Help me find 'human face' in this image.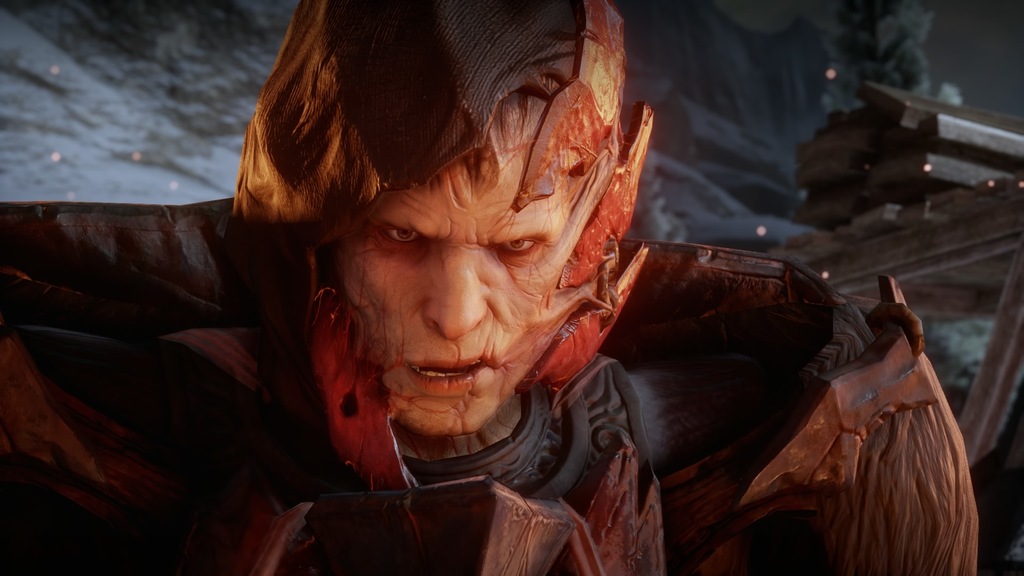
Found it: (x1=332, y1=150, x2=565, y2=434).
